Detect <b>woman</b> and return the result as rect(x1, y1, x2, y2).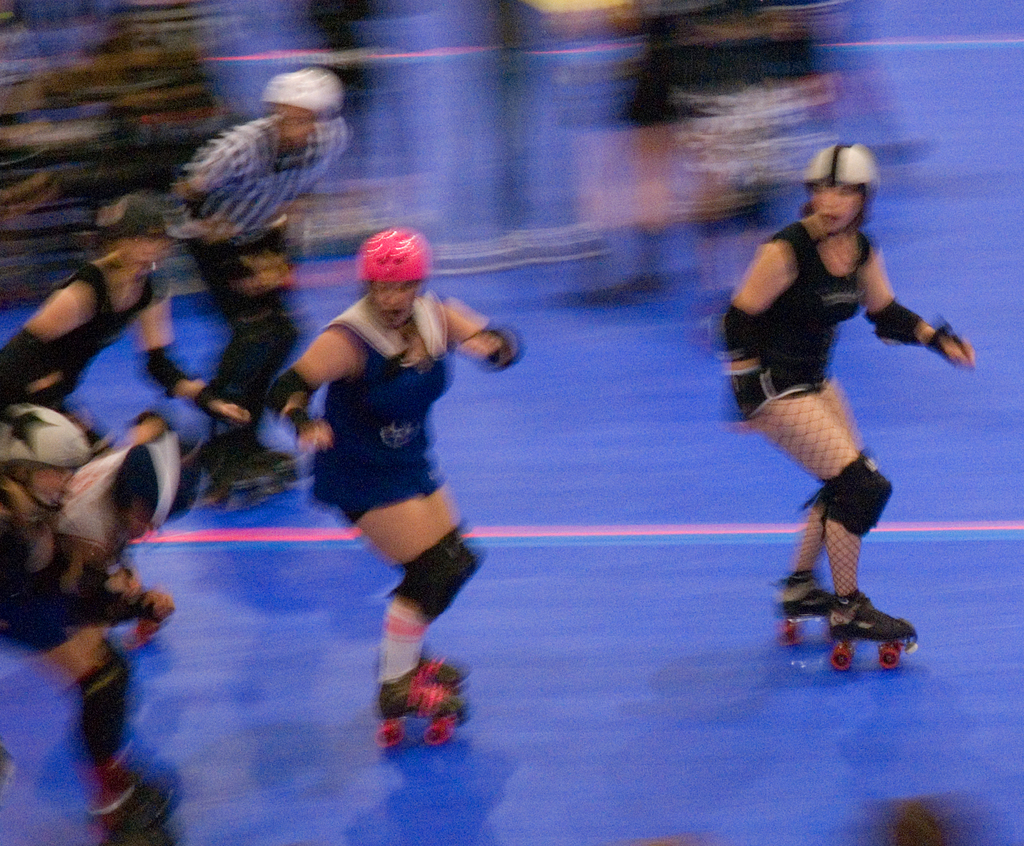
rect(723, 143, 977, 644).
